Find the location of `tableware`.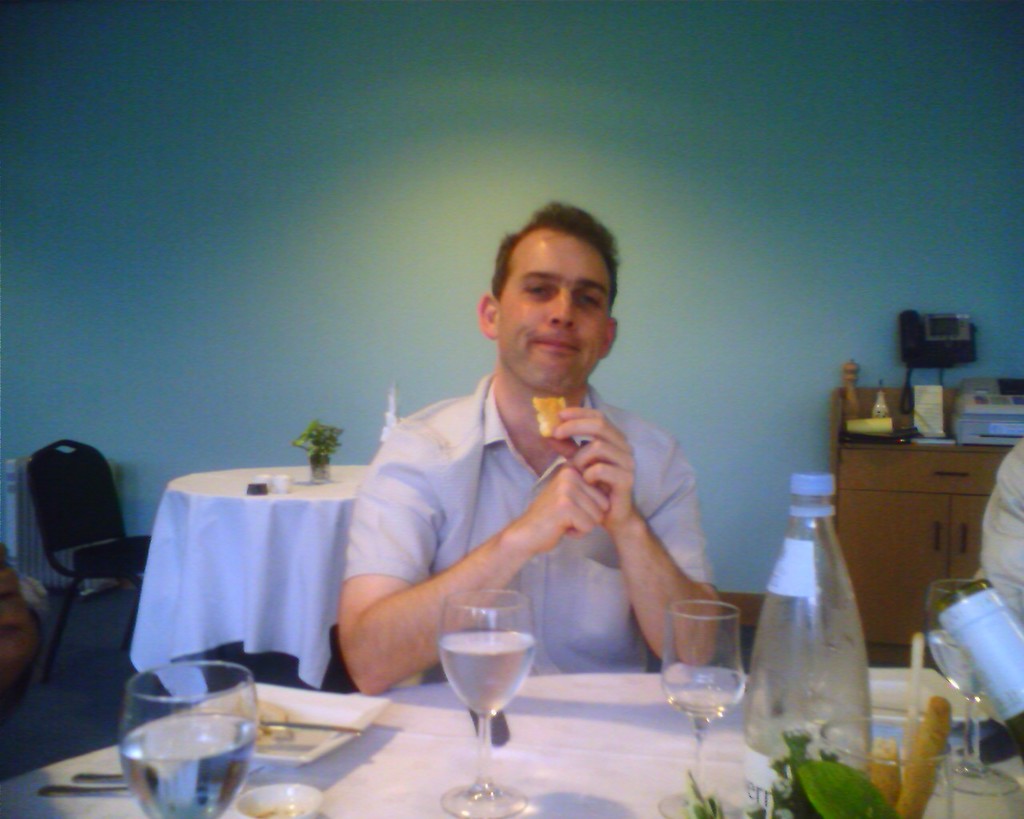
Location: 110, 681, 266, 818.
